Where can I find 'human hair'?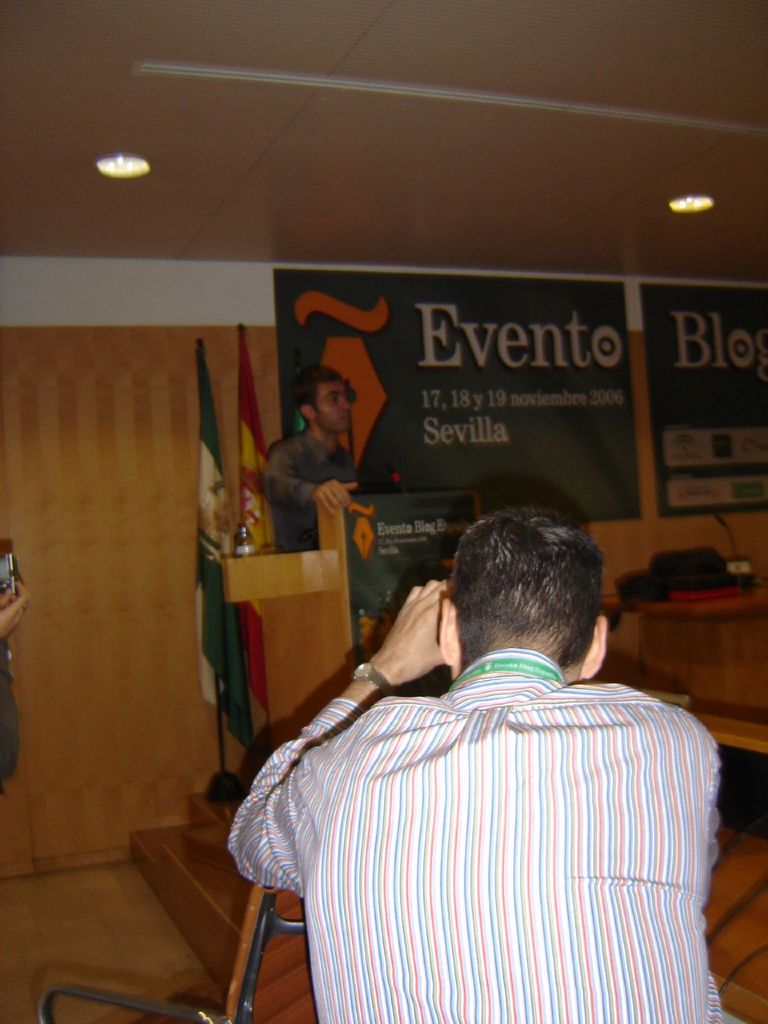
You can find it at box=[443, 517, 605, 673].
